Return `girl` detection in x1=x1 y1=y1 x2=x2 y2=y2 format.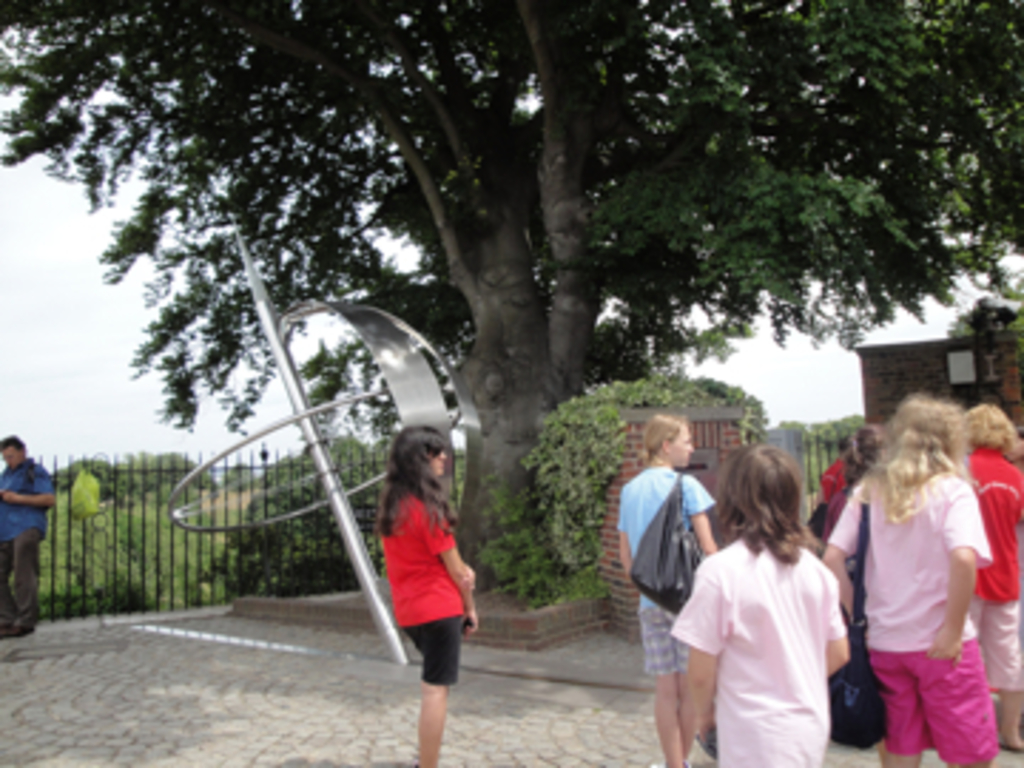
x1=822 y1=401 x2=1001 y2=765.
